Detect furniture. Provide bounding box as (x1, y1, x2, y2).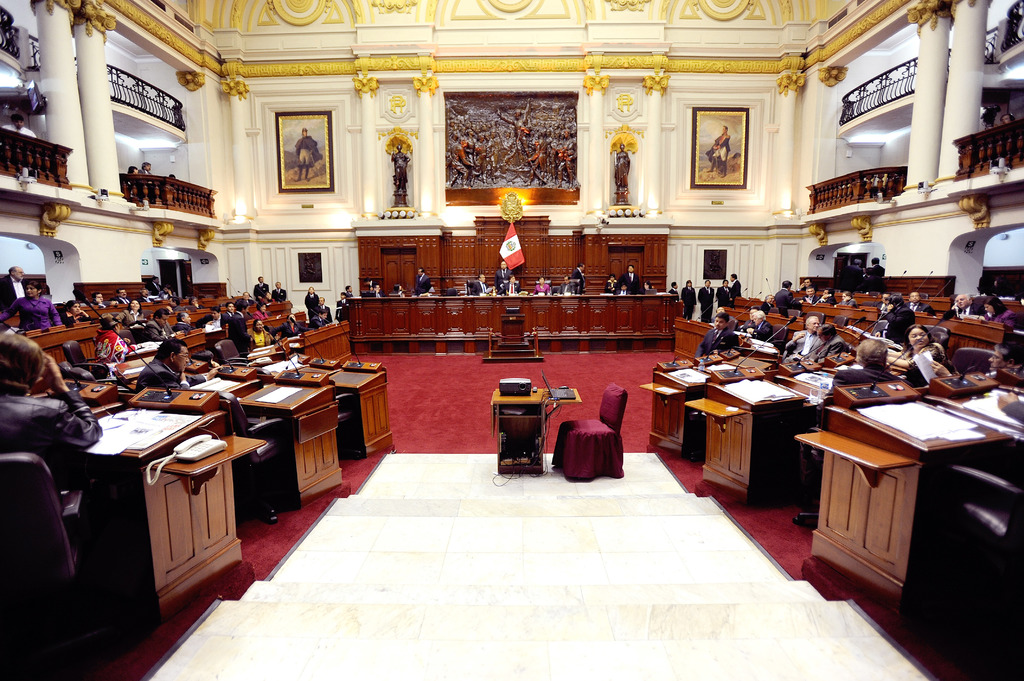
(489, 382, 582, 470).
